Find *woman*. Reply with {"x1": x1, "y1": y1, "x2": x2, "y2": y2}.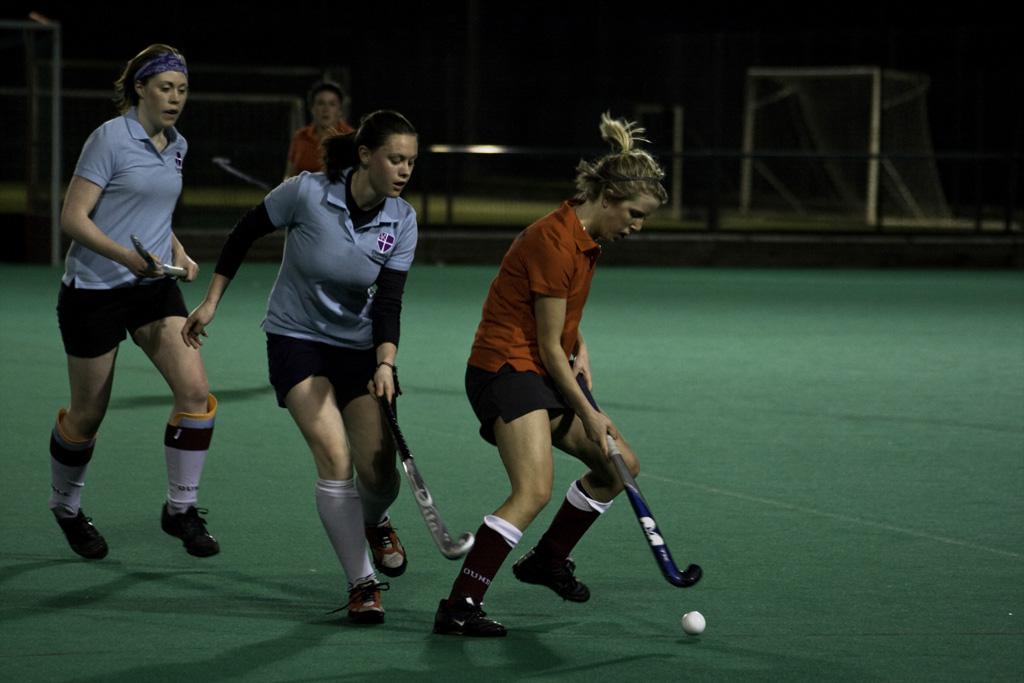
{"x1": 41, "y1": 49, "x2": 230, "y2": 572}.
